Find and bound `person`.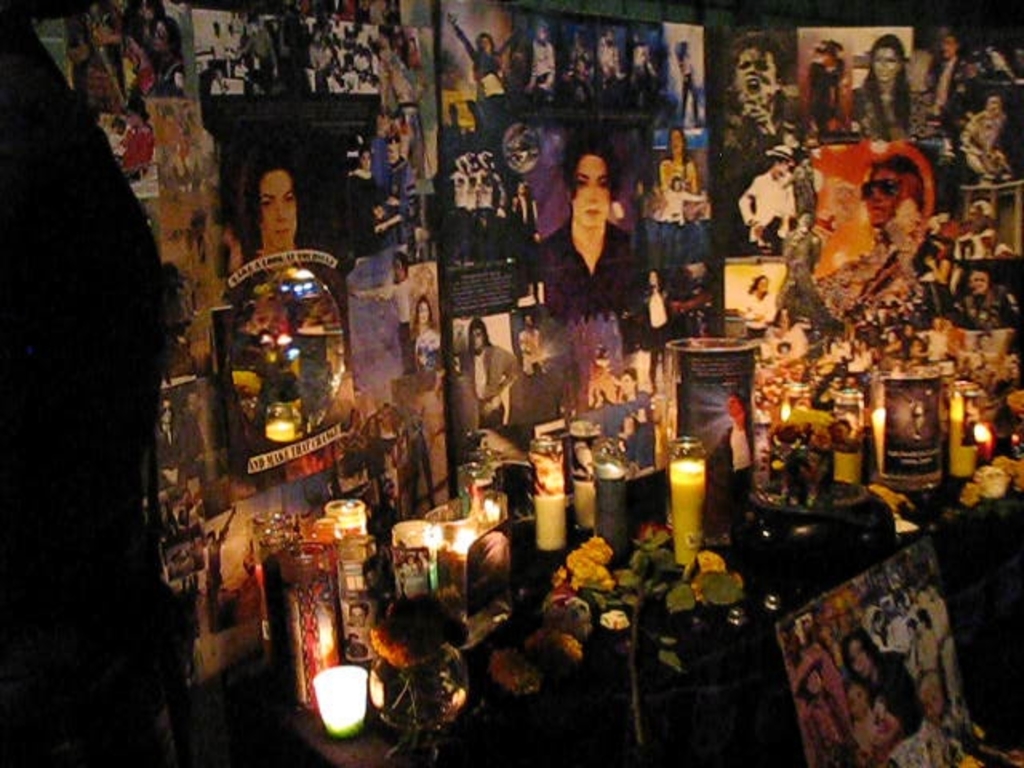
Bound: bbox(590, 26, 624, 122).
